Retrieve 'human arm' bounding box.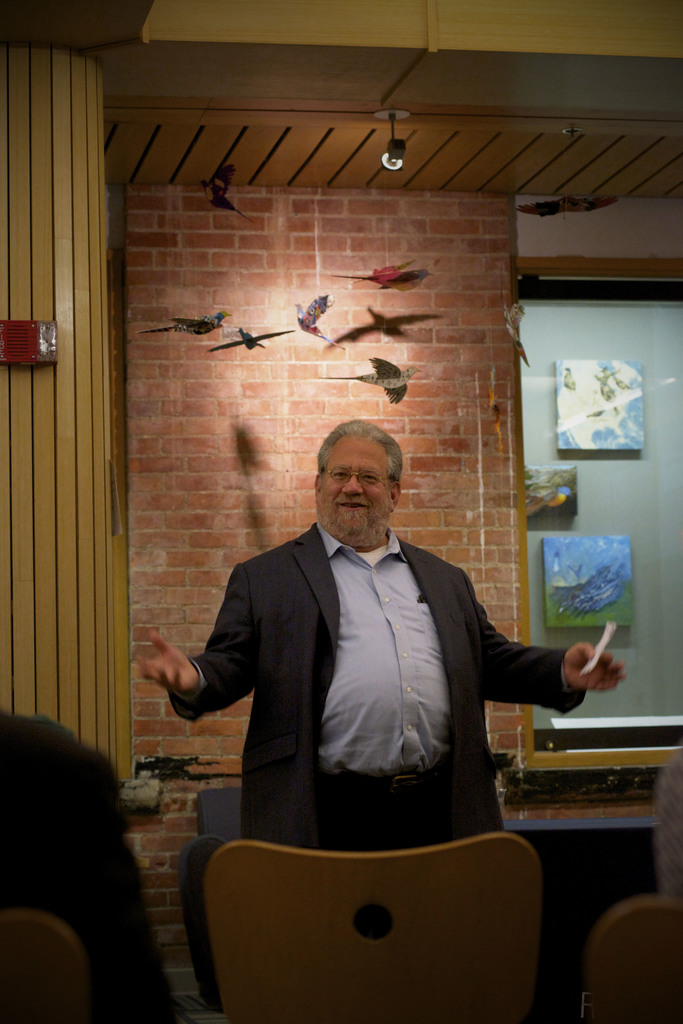
Bounding box: crop(134, 561, 259, 726).
